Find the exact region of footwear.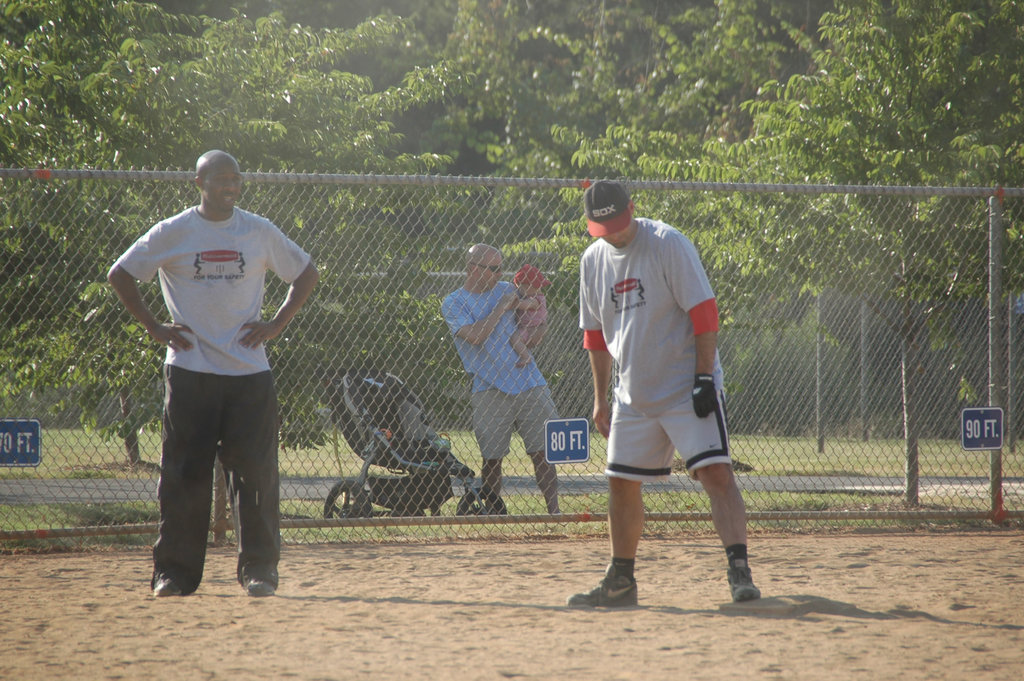
Exact region: 588, 559, 654, 619.
